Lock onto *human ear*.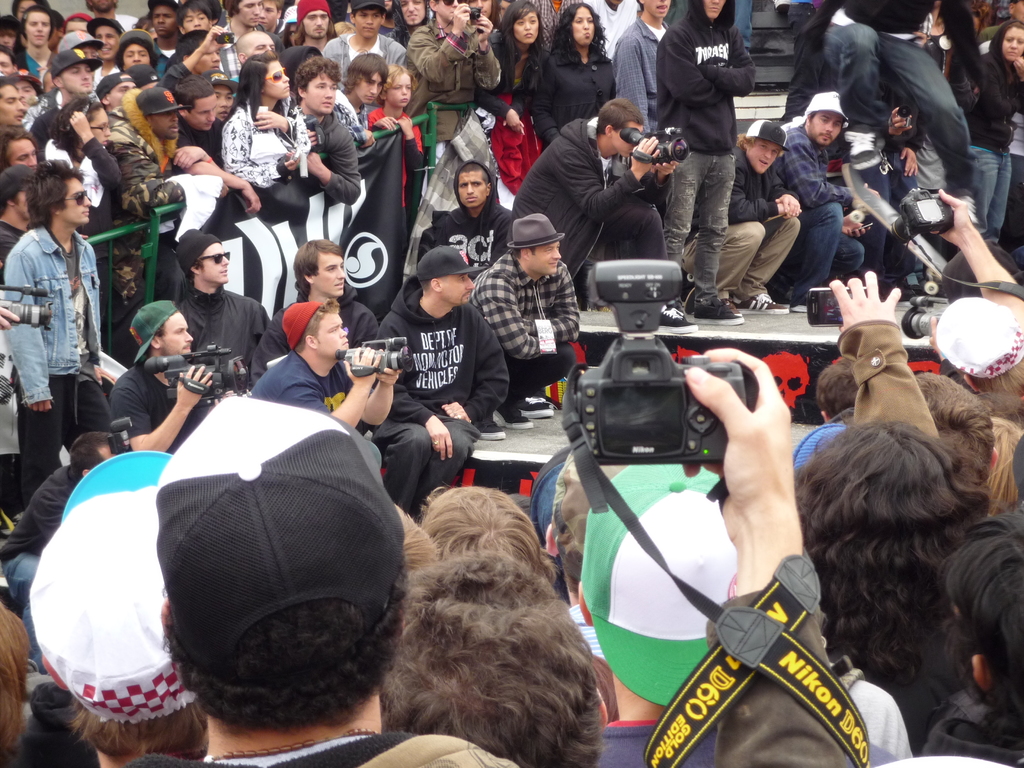
Locked: 988/447/998/474.
